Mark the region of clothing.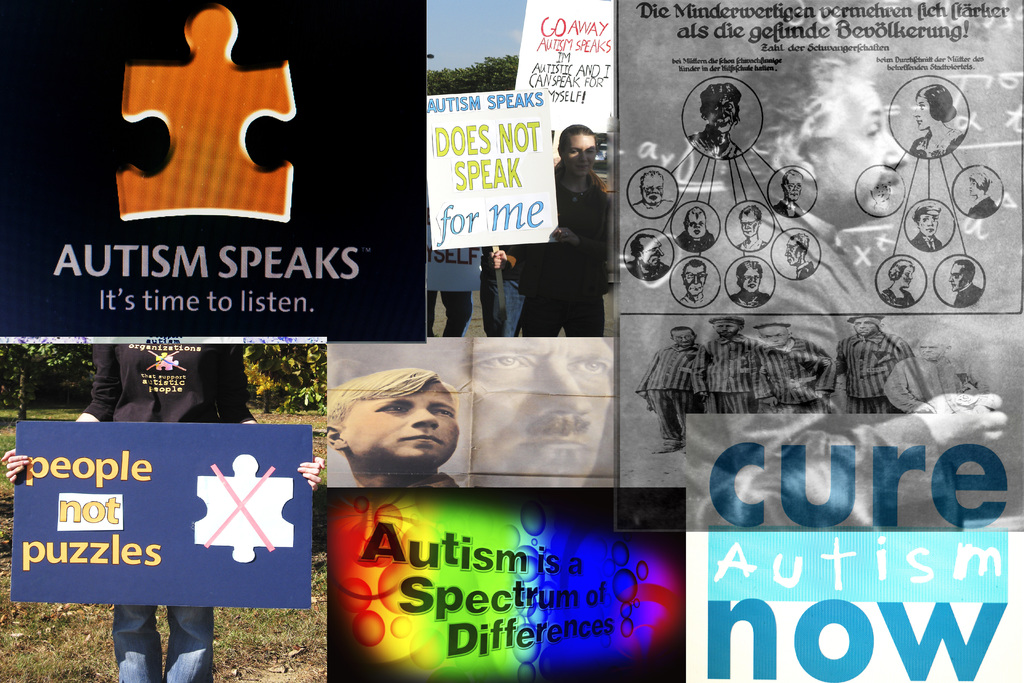
Region: [405,468,459,488].
